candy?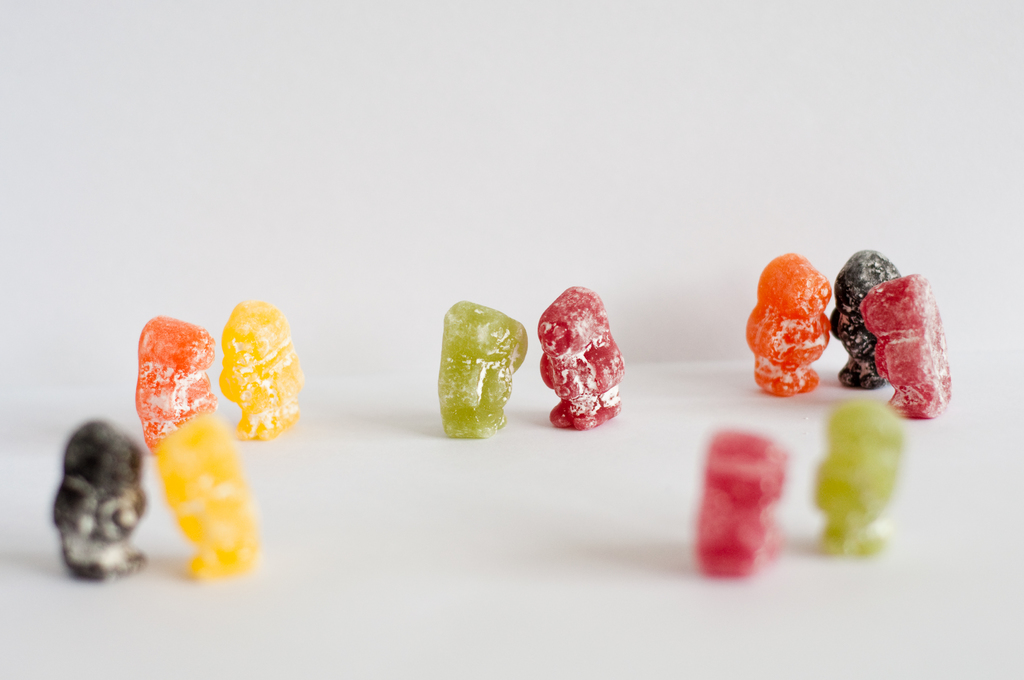
pyautogui.locateOnScreen(48, 419, 149, 580)
